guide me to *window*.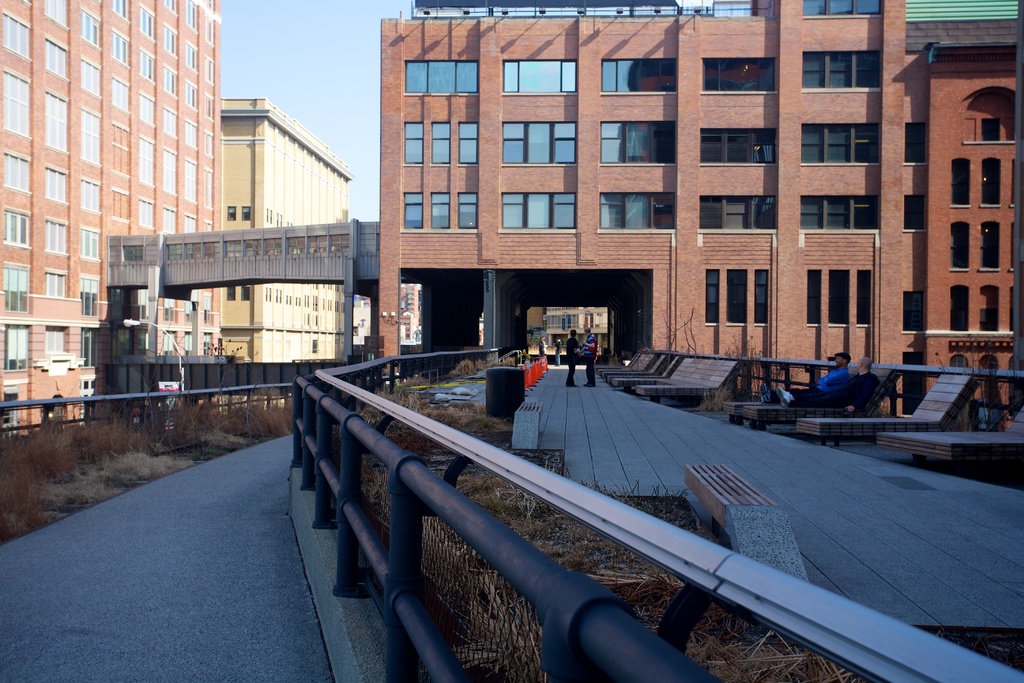
Guidance: BBox(460, 192, 478, 235).
